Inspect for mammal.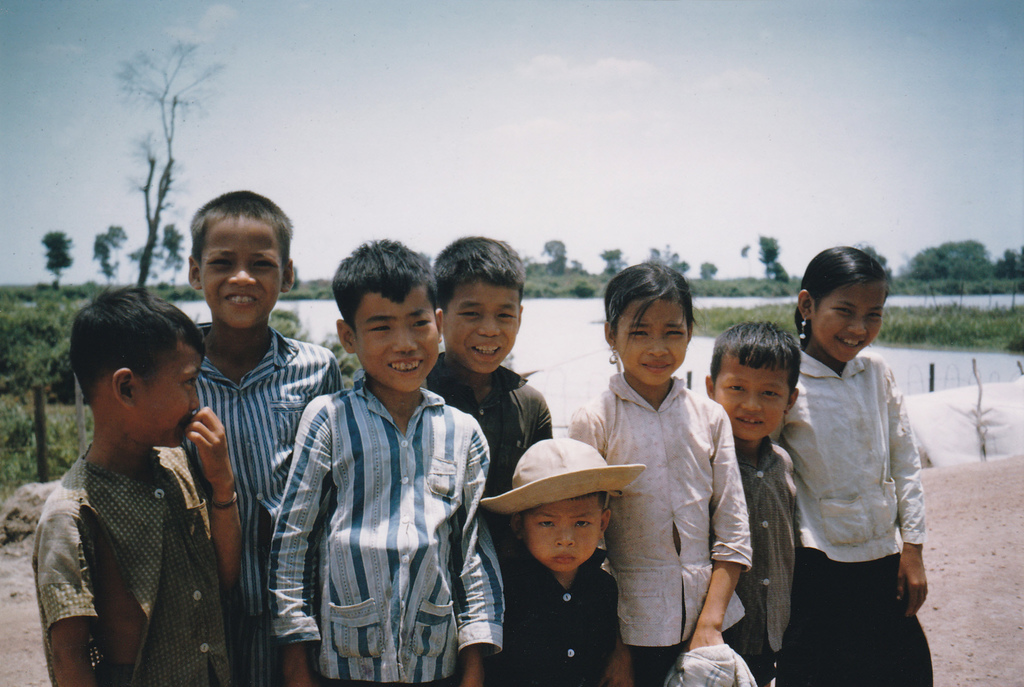
Inspection: <box>566,261,751,686</box>.
